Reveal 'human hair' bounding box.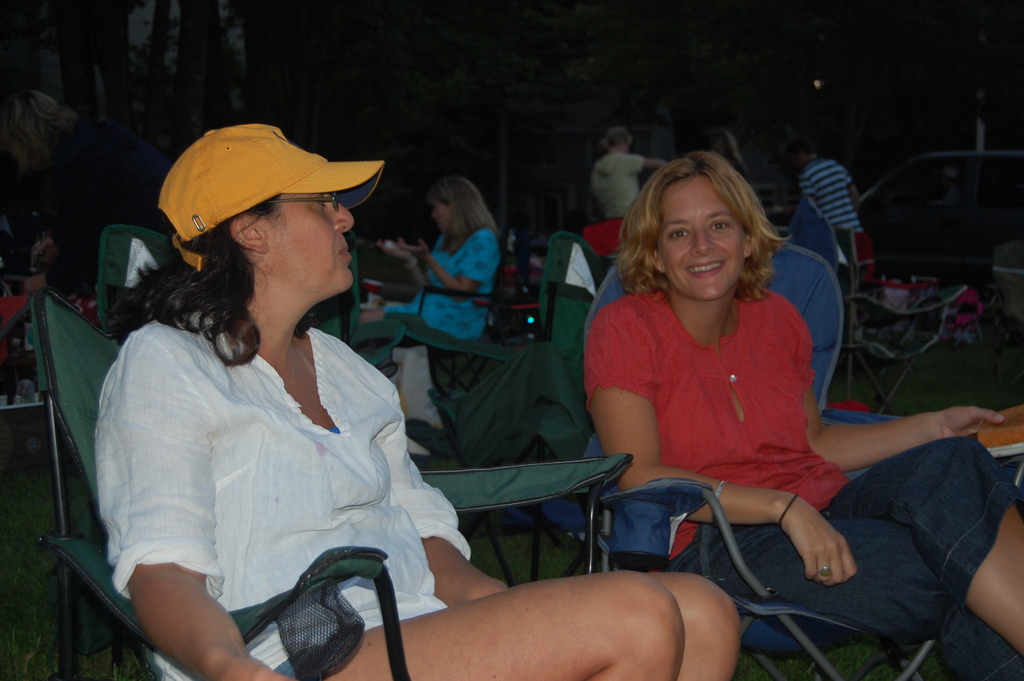
Revealed: box(792, 133, 822, 160).
